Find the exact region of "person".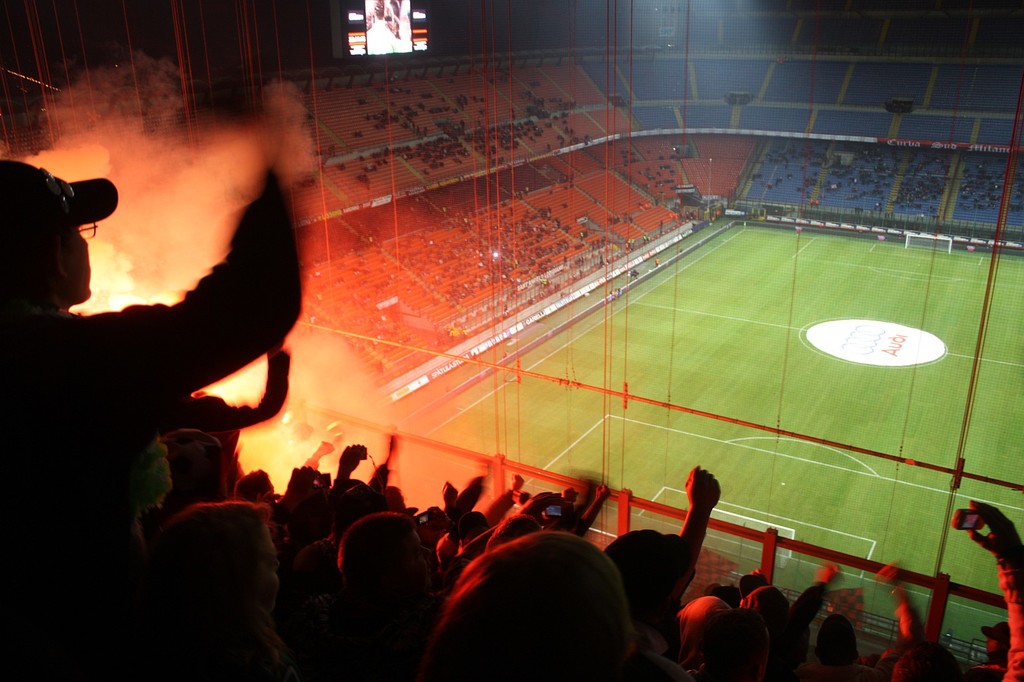
Exact region: pyautogui.locateOnScreen(0, 139, 298, 676).
